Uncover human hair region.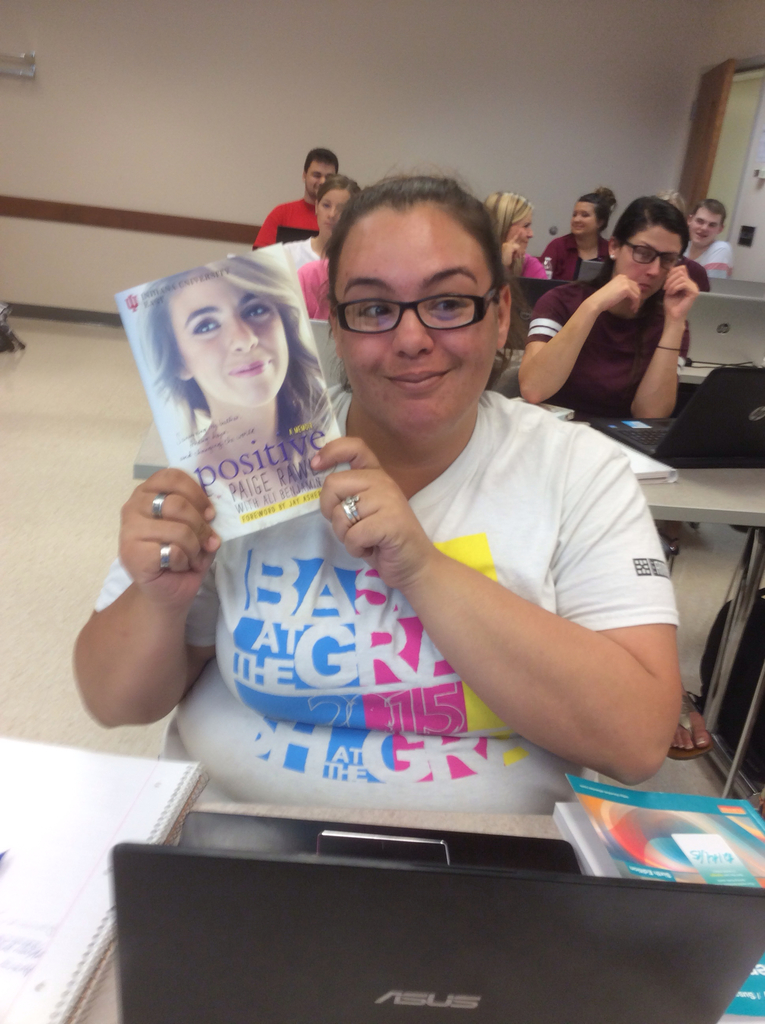
Uncovered: rect(321, 163, 505, 299).
